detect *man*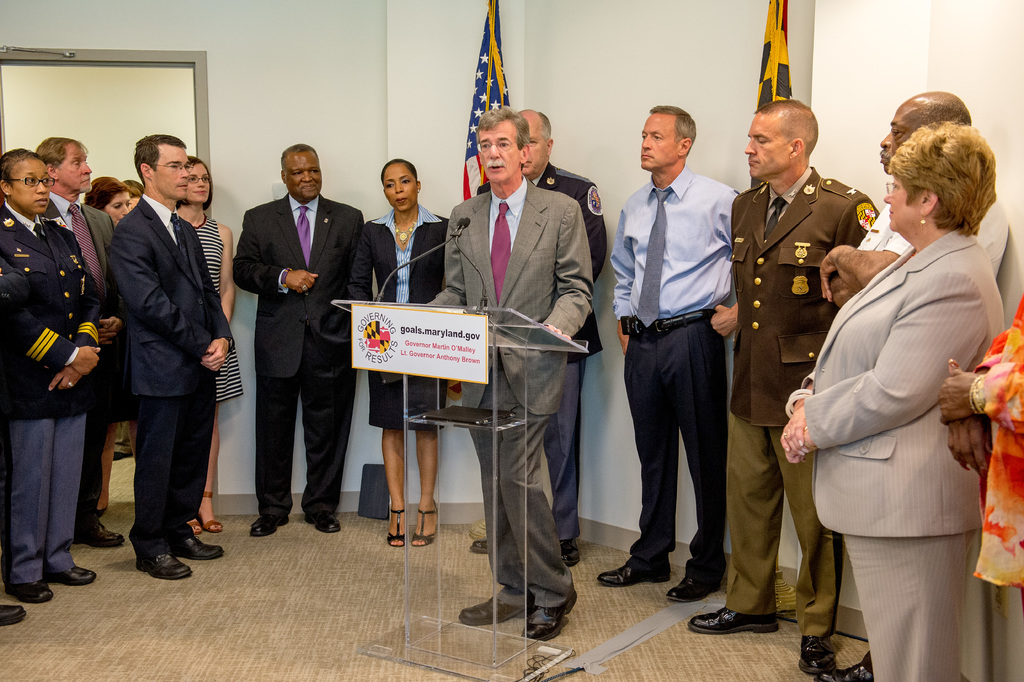
[607, 103, 765, 611]
